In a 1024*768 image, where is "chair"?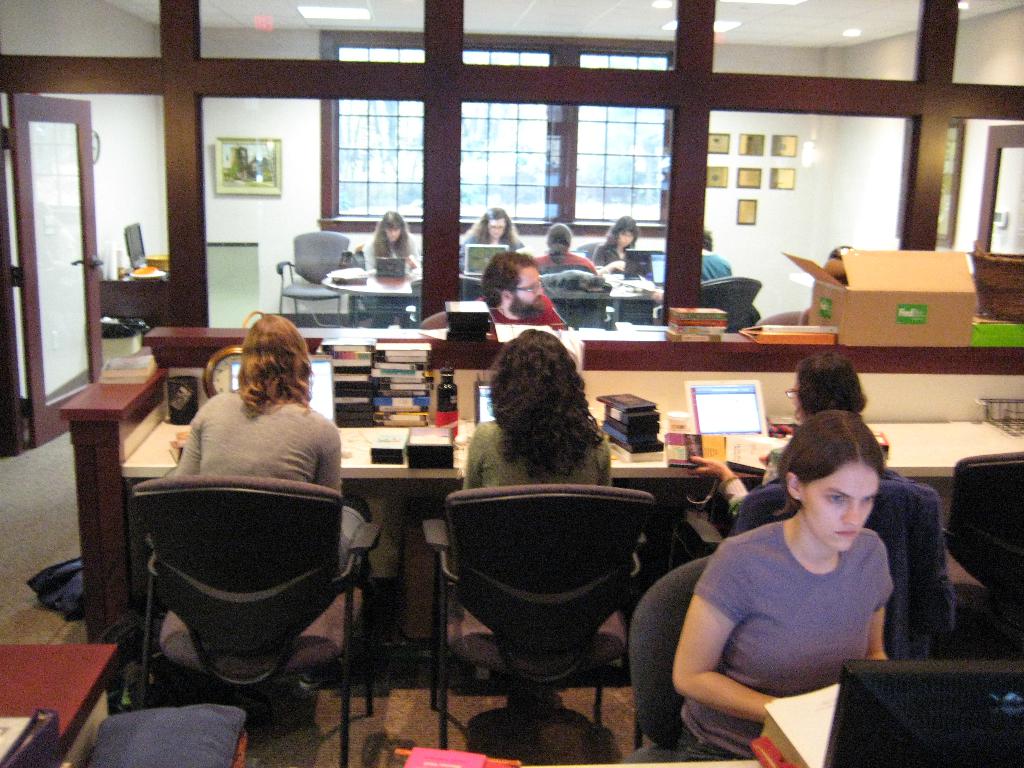
left=686, top=474, right=938, bottom=662.
